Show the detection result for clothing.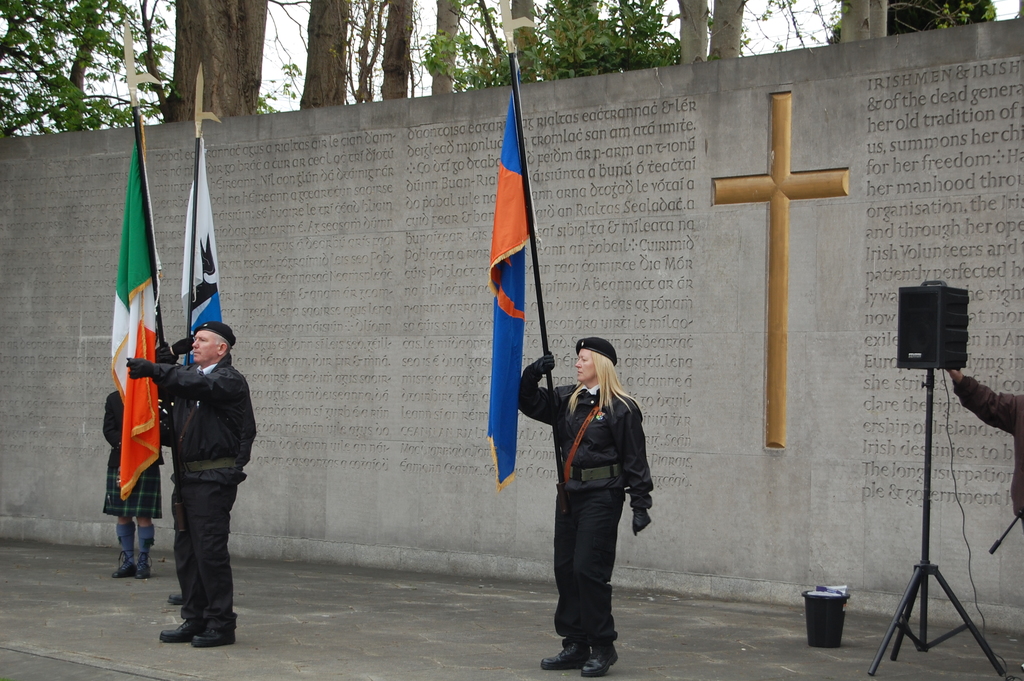
(523,356,652,645).
